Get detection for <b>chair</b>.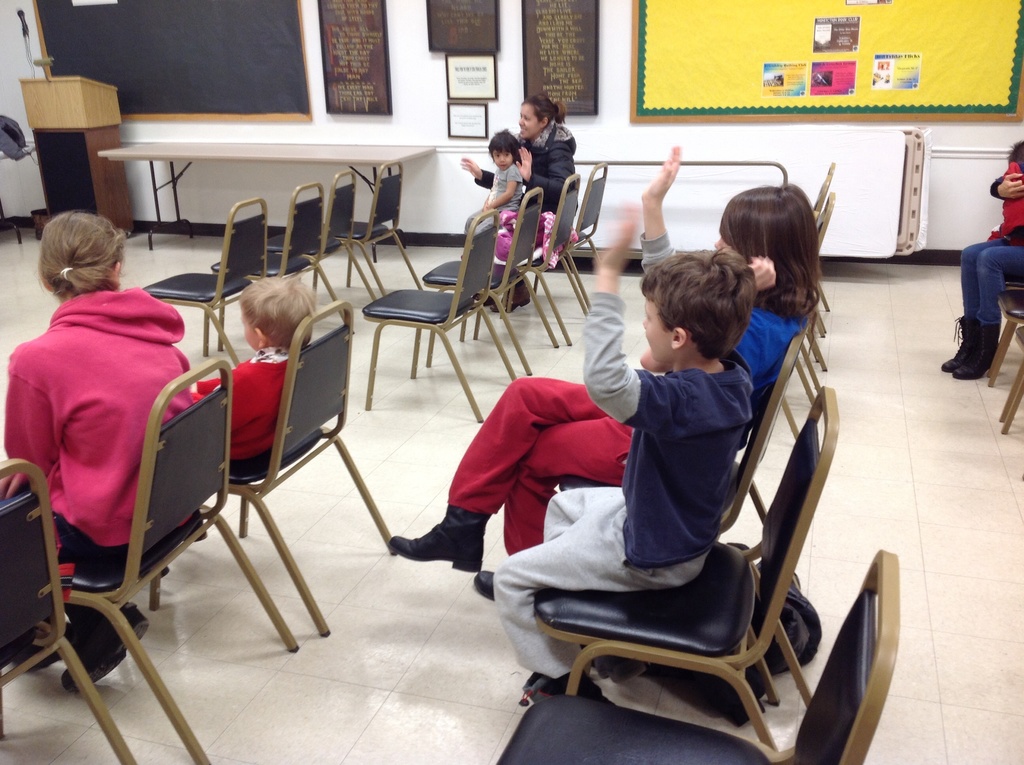
Detection: <bbox>566, 161, 606, 309</bbox>.
